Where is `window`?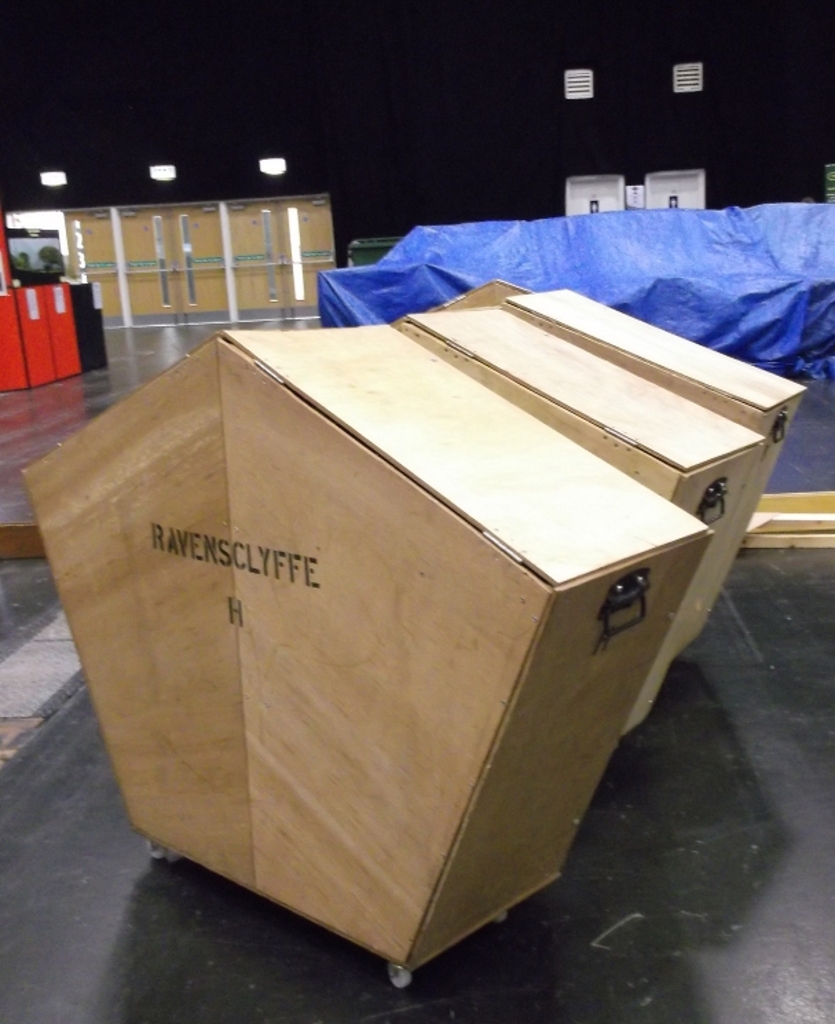
BBox(567, 69, 590, 98).
